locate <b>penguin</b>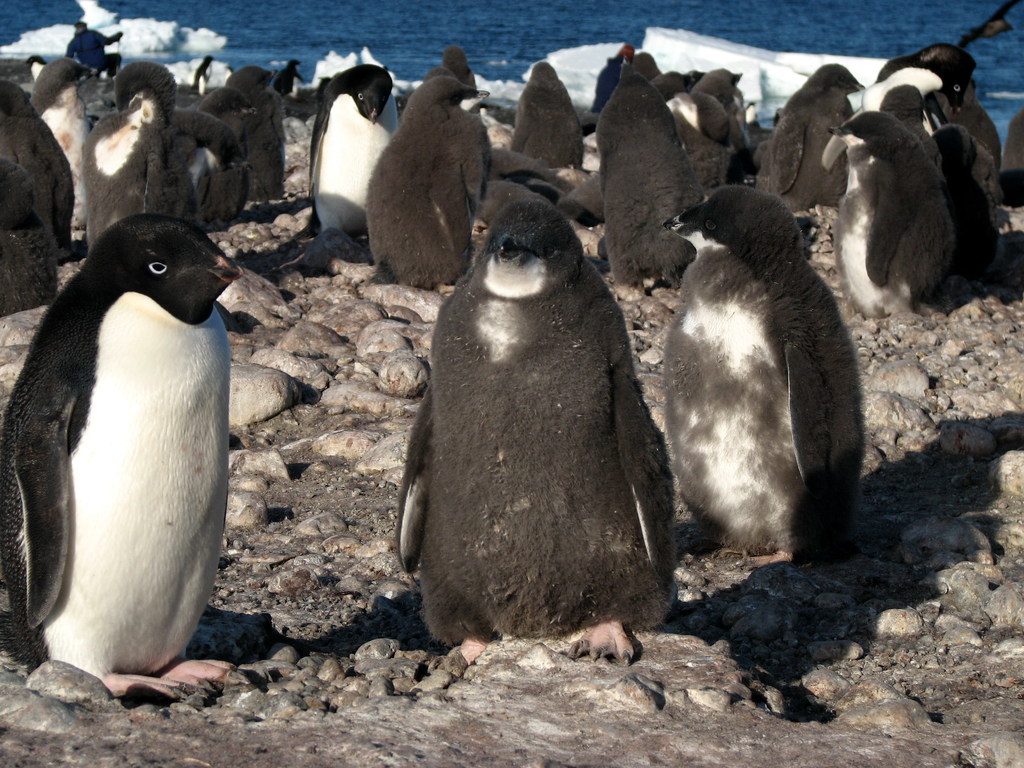
bbox=[0, 209, 239, 694]
